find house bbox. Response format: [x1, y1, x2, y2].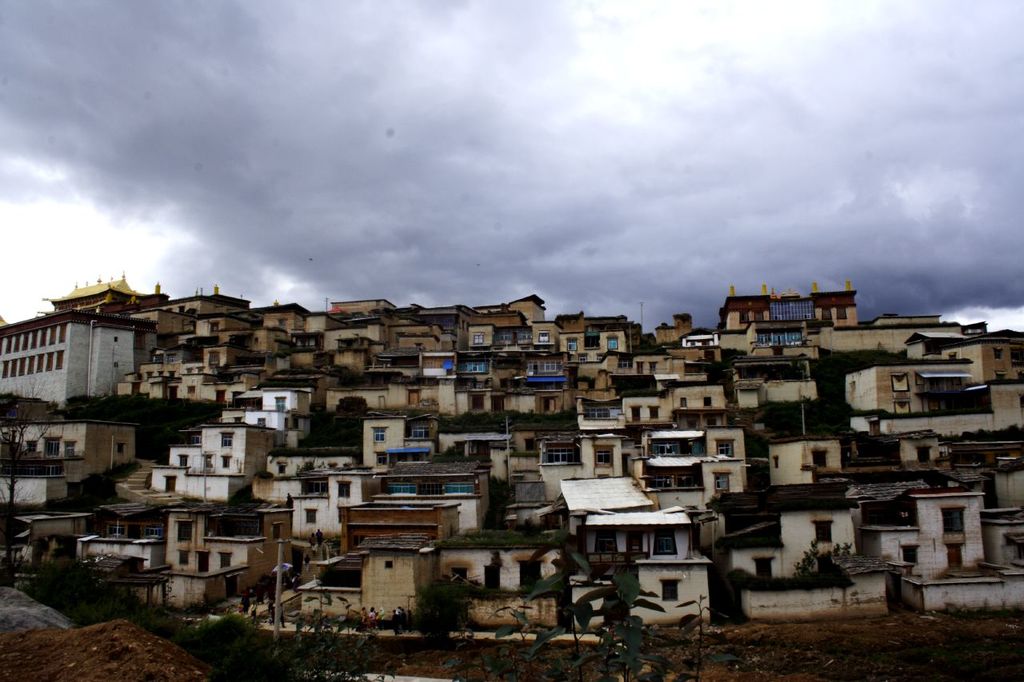
[457, 357, 562, 393].
